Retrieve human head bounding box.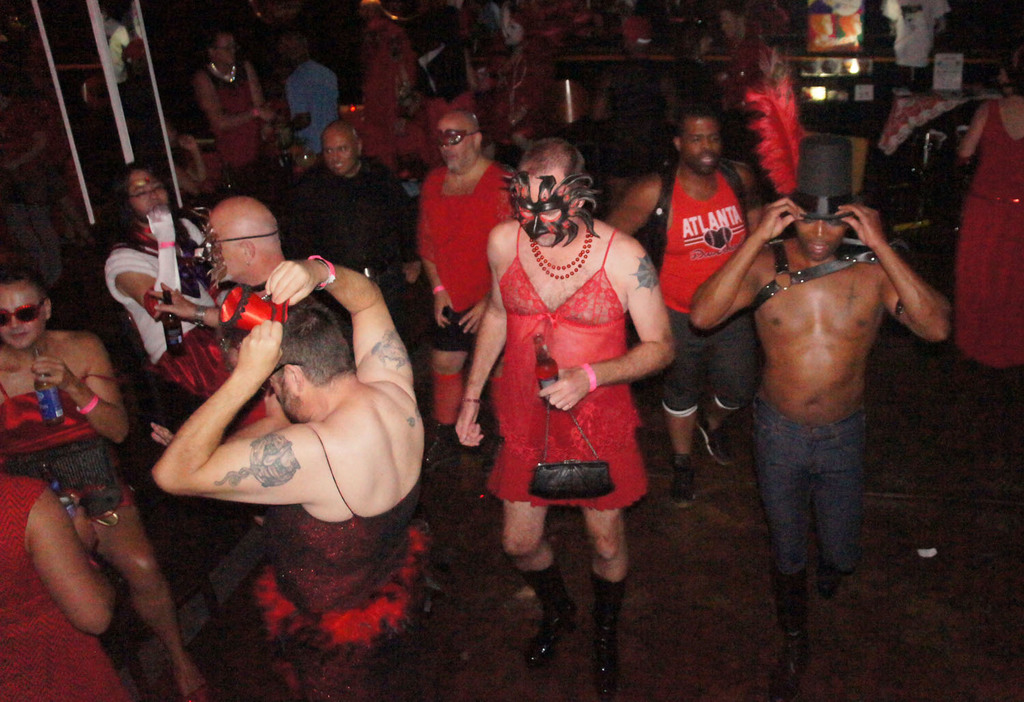
Bounding box: Rect(319, 123, 362, 181).
